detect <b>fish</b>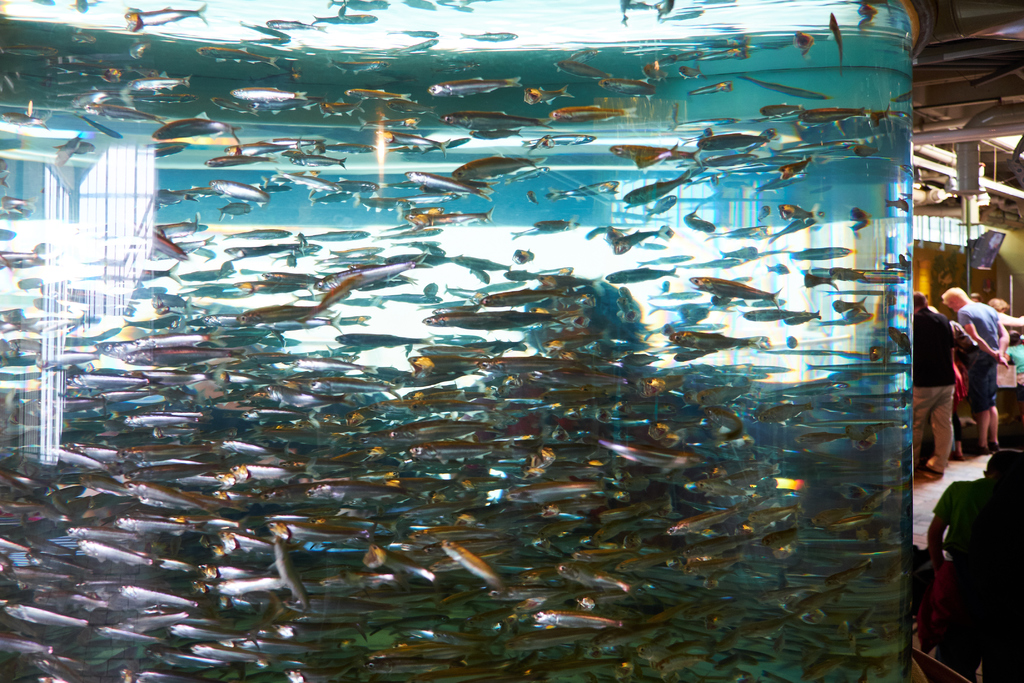
box=[692, 51, 745, 67]
